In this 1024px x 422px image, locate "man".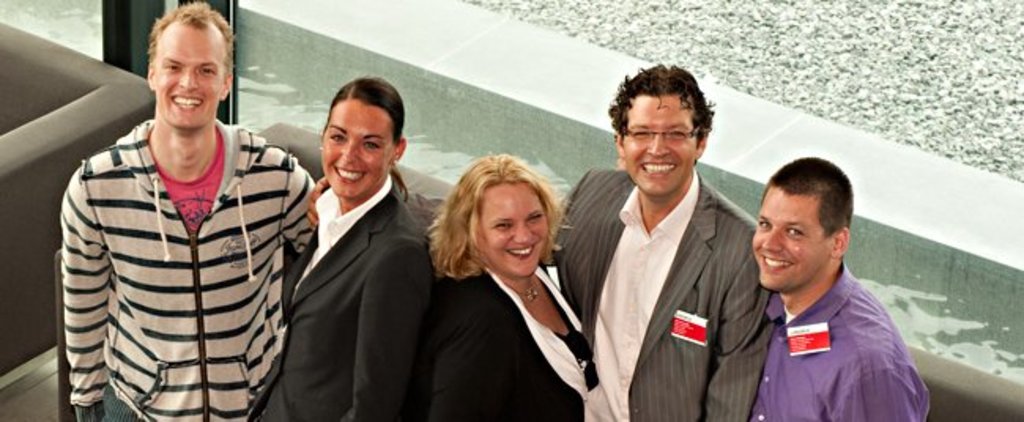
Bounding box: (left=63, top=0, right=317, bottom=420).
